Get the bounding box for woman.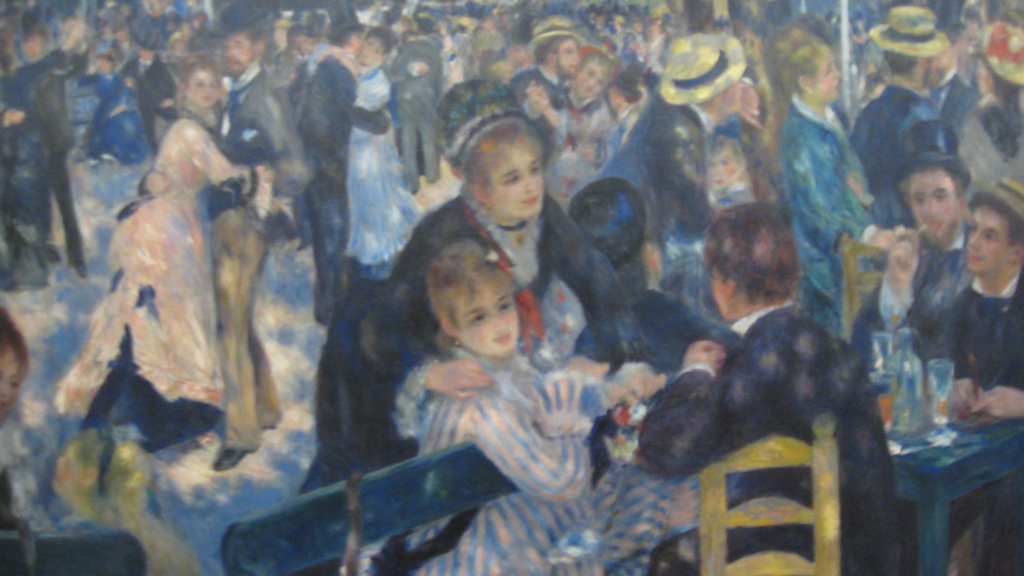
(x1=312, y1=26, x2=423, y2=282).
